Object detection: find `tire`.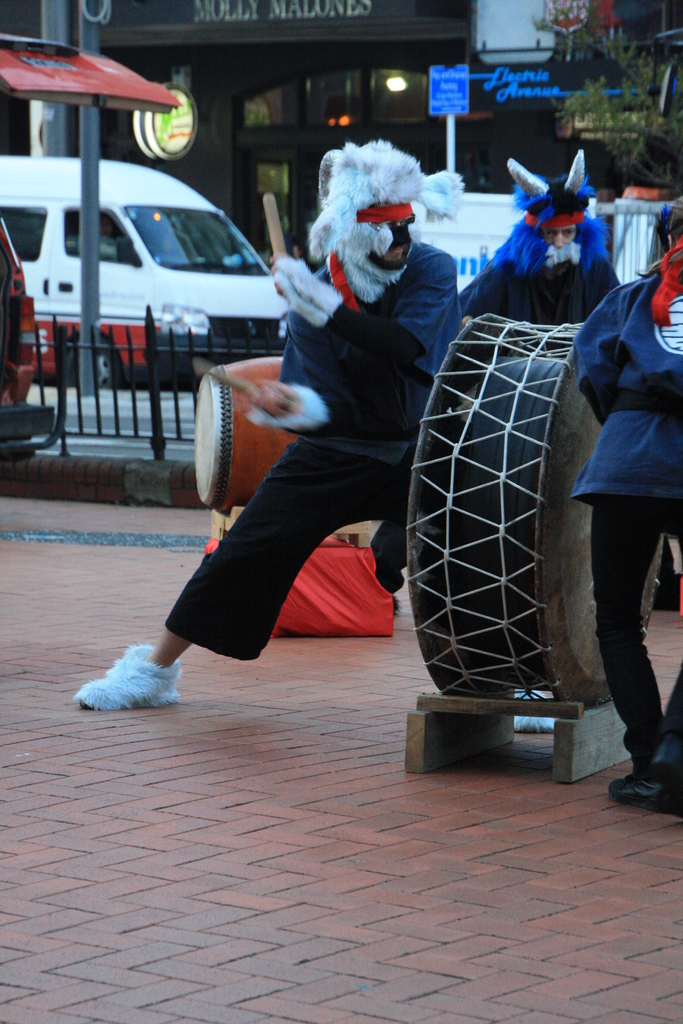
BBox(62, 330, 142, 393).
